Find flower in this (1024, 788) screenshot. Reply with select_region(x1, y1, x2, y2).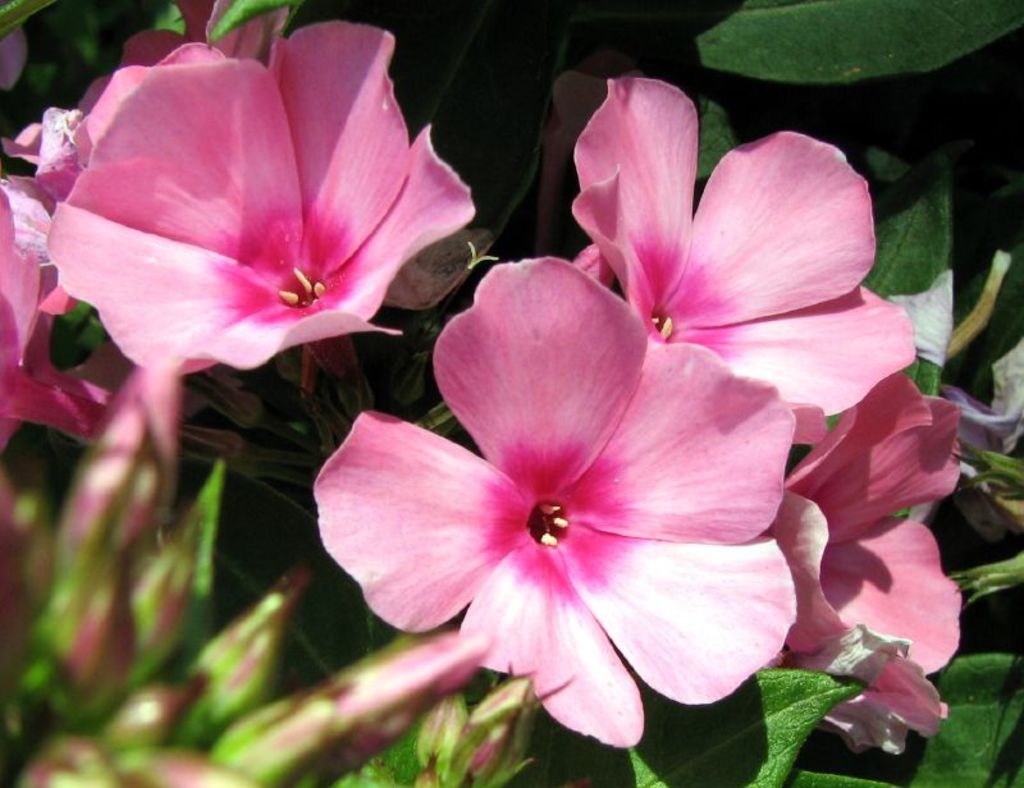
select_region(0, 104, 87, 203).
